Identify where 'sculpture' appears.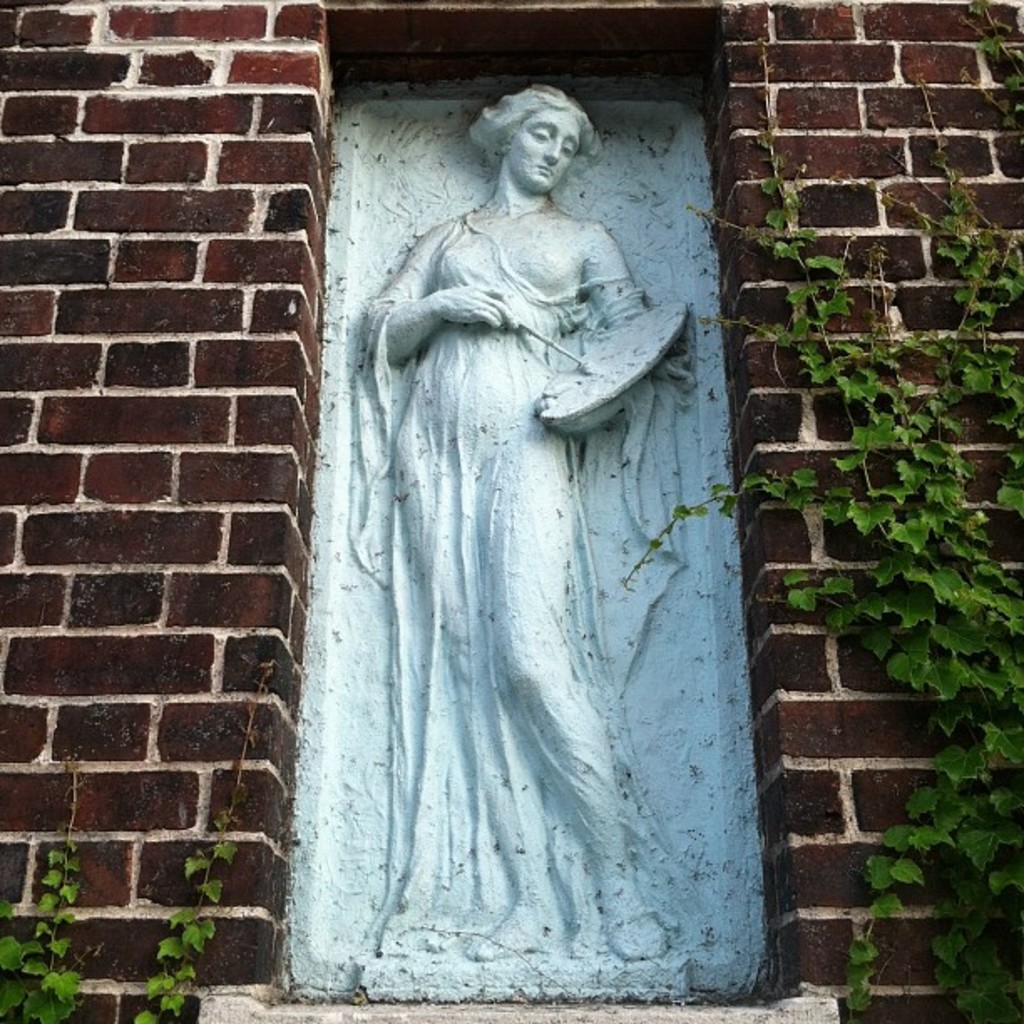
Appears at [x1=310, y1=69, x2=704, y2=952].
